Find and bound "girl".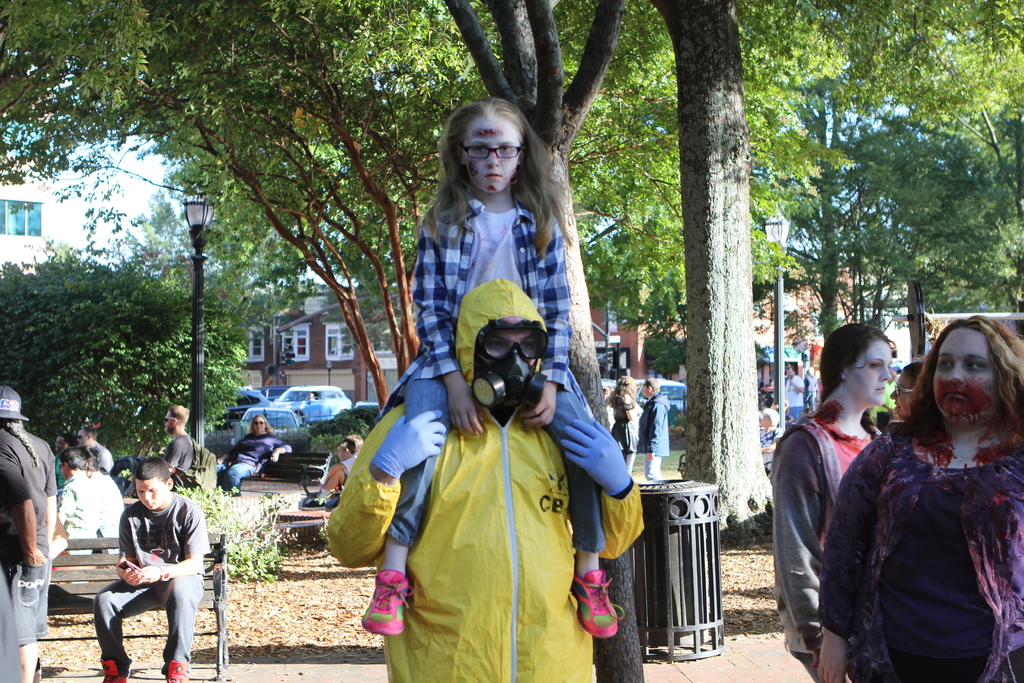
Bound: bbox=[767, 323, 898, 682].
